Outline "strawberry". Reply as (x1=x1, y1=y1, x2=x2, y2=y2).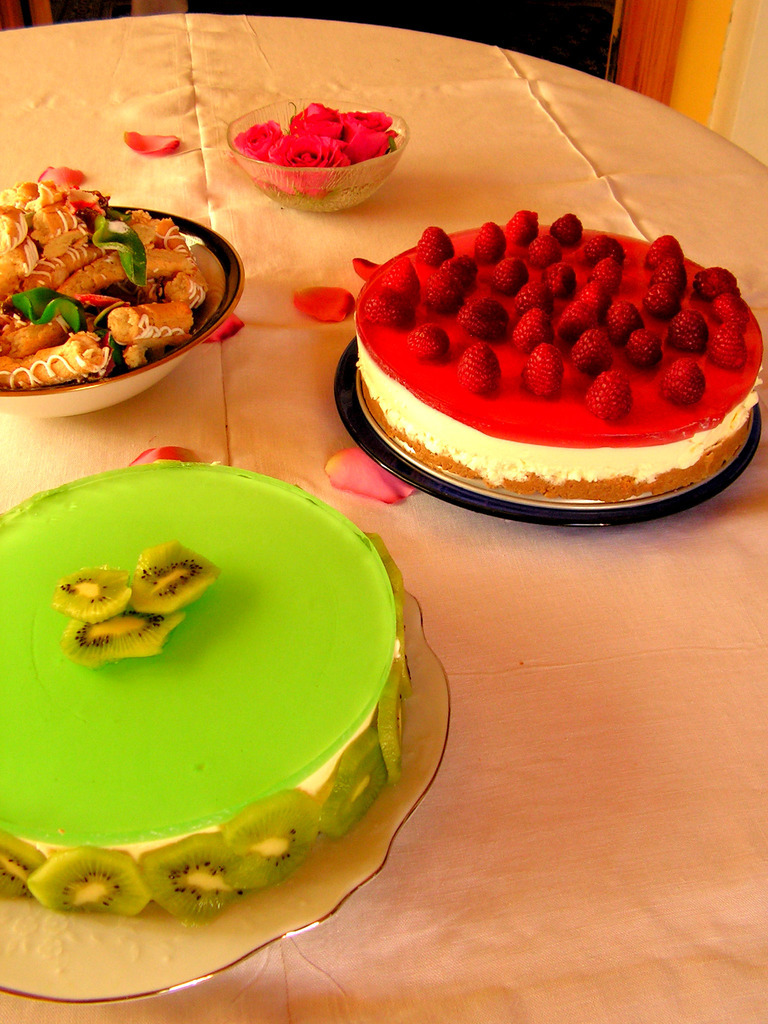
(x1=492, y1=252, x2=529, y2=294).
